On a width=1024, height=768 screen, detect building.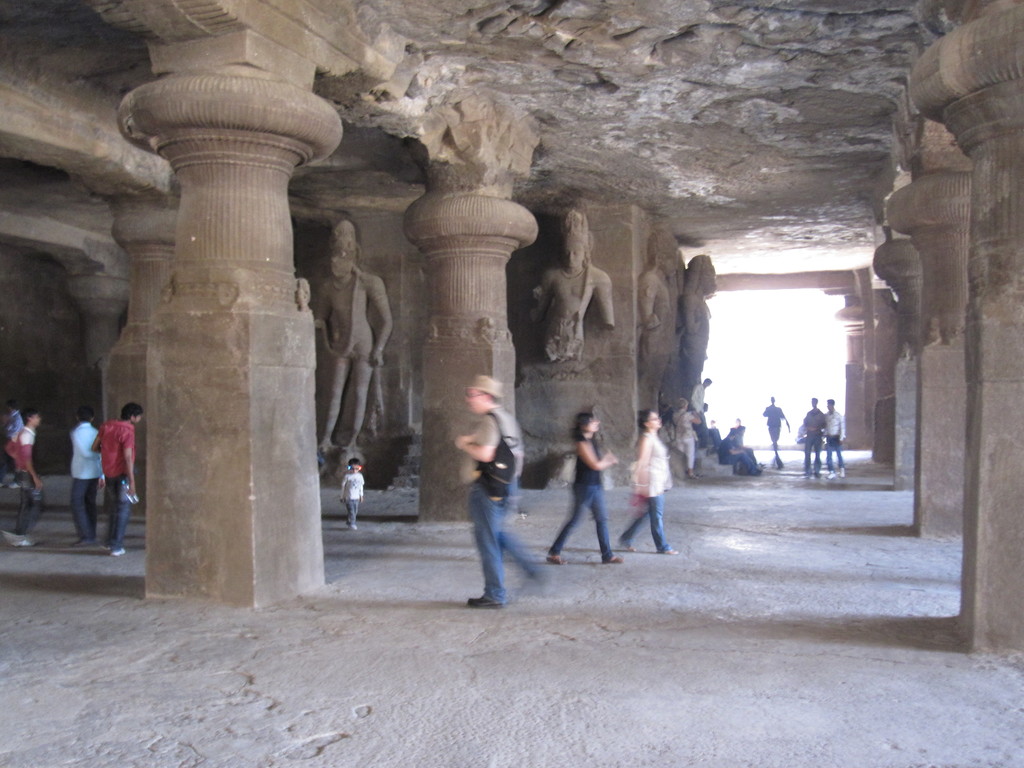
[0,0,1023,767].
